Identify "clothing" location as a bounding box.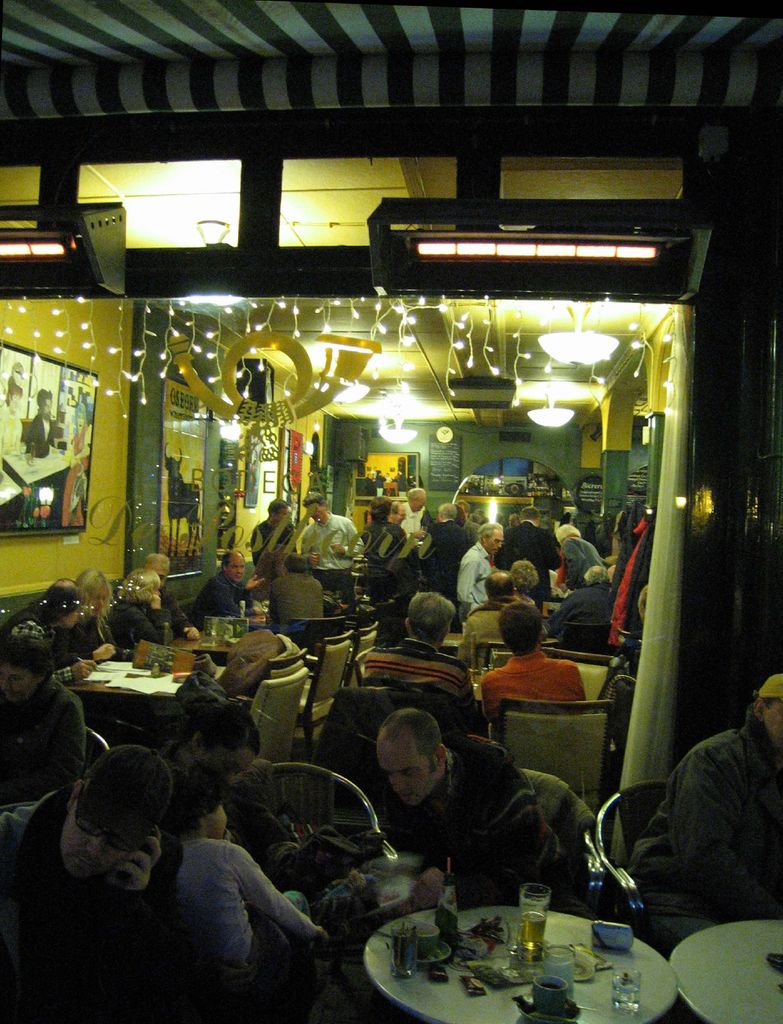
box(103, 595, 169, 641).
